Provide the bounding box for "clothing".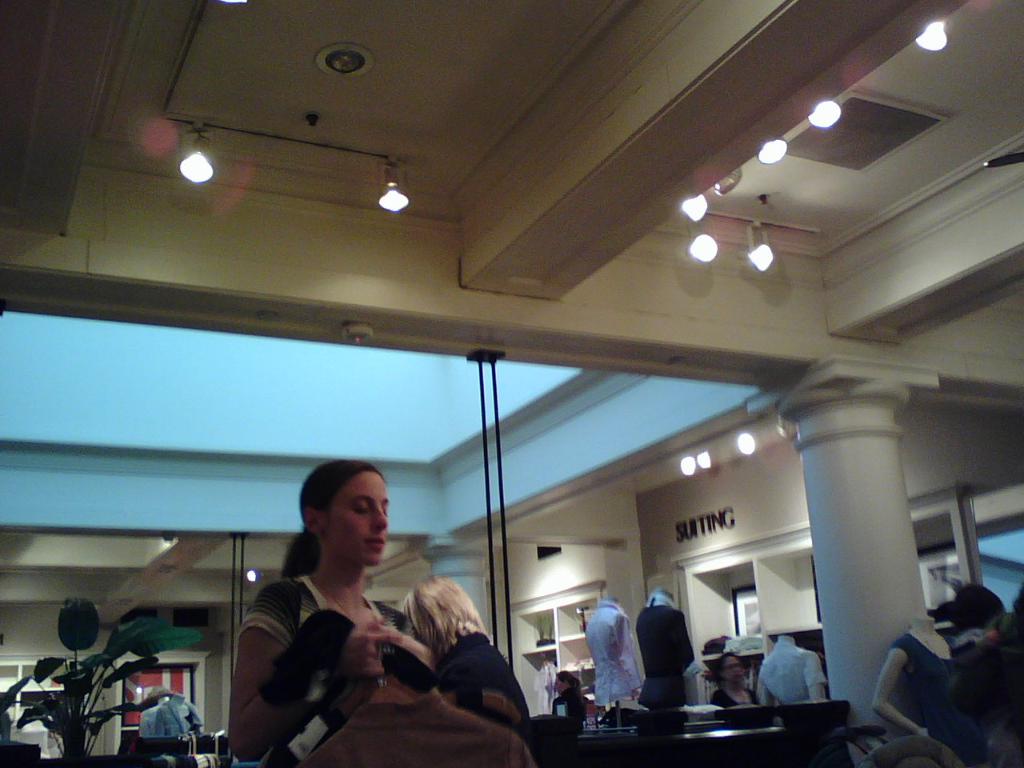
432,630,530,730.
